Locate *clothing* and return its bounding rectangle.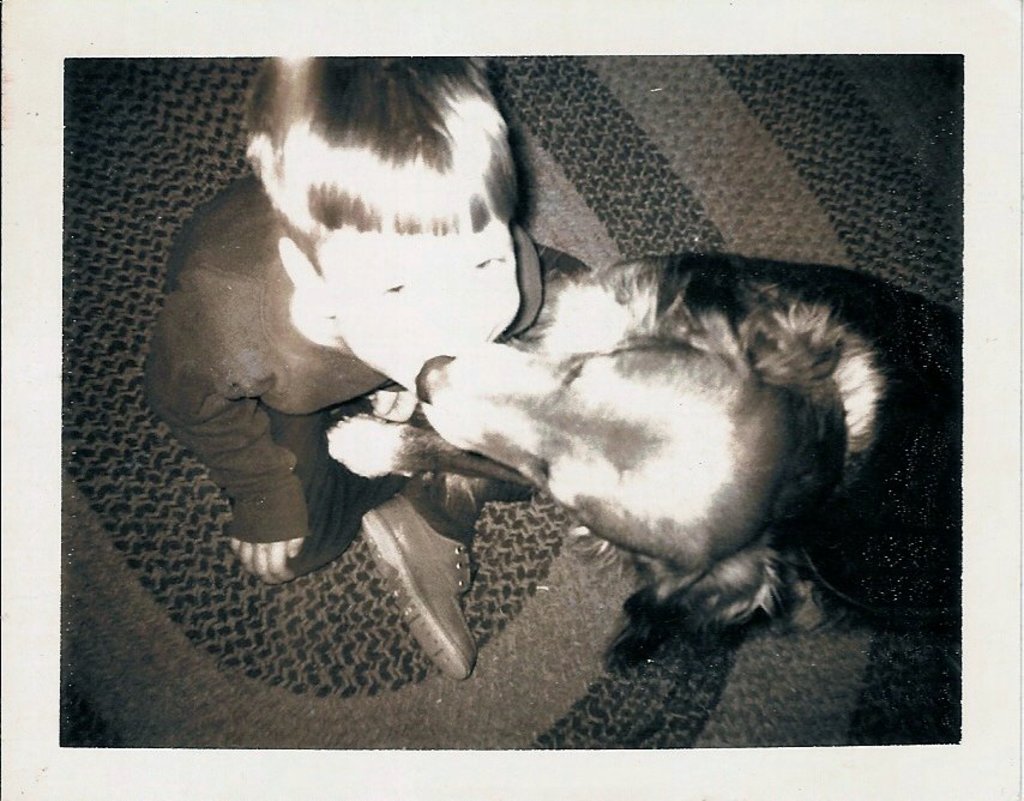
BBox(103, 162, 556, 632).
